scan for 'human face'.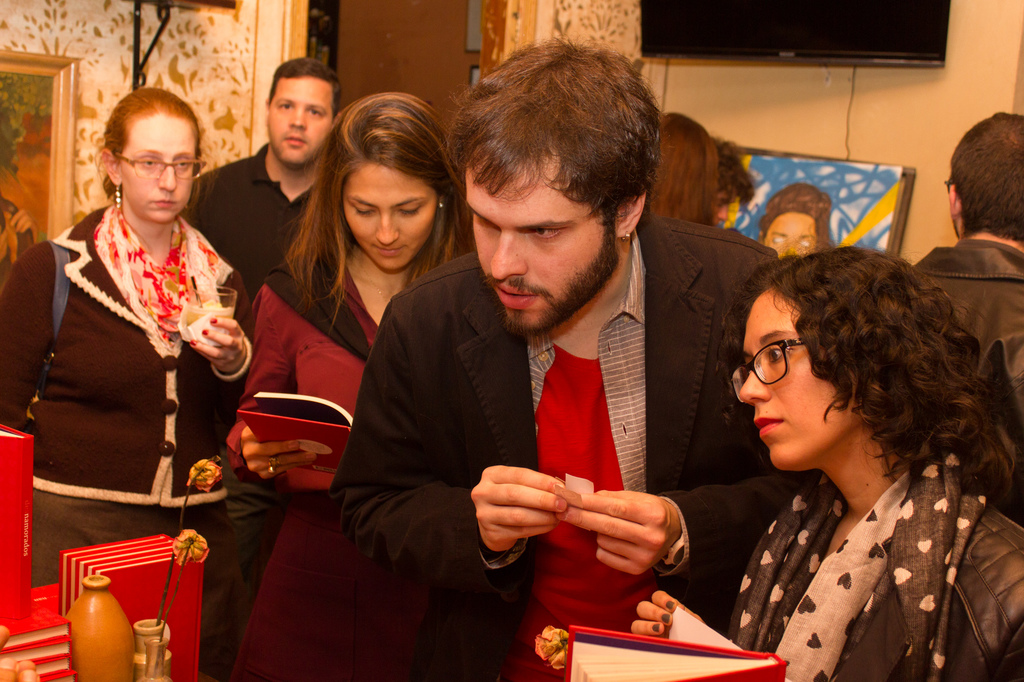
Scan result: 268/71/332/166.
